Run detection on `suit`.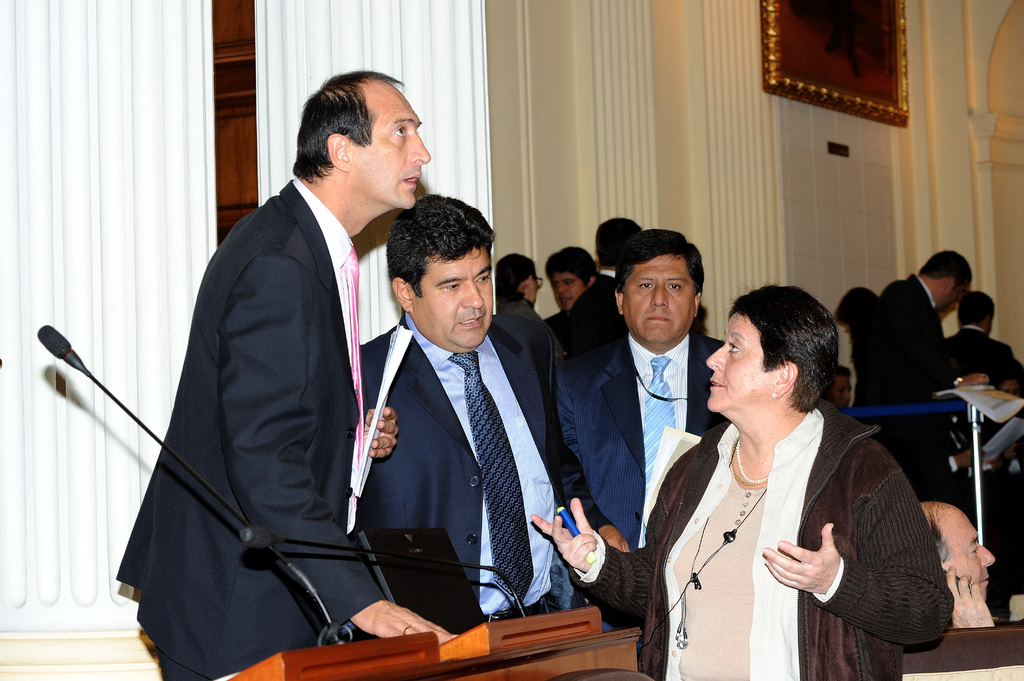
Result: (left=113, top=83, right=434, bottom=657).
